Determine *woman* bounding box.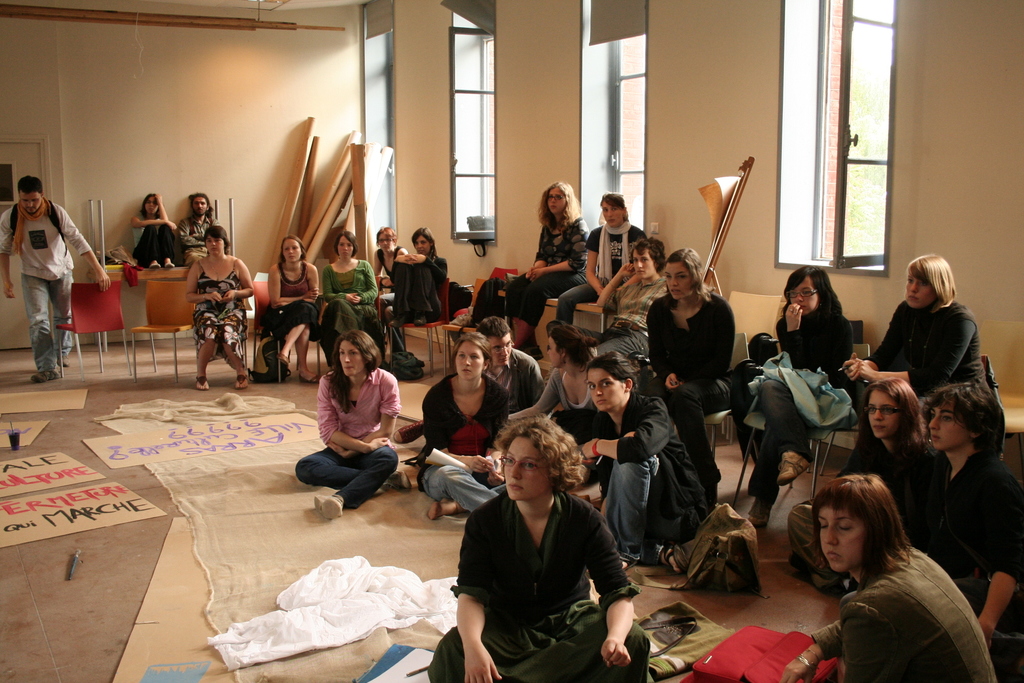
Determined: locate(506, 179, 587, 364).
